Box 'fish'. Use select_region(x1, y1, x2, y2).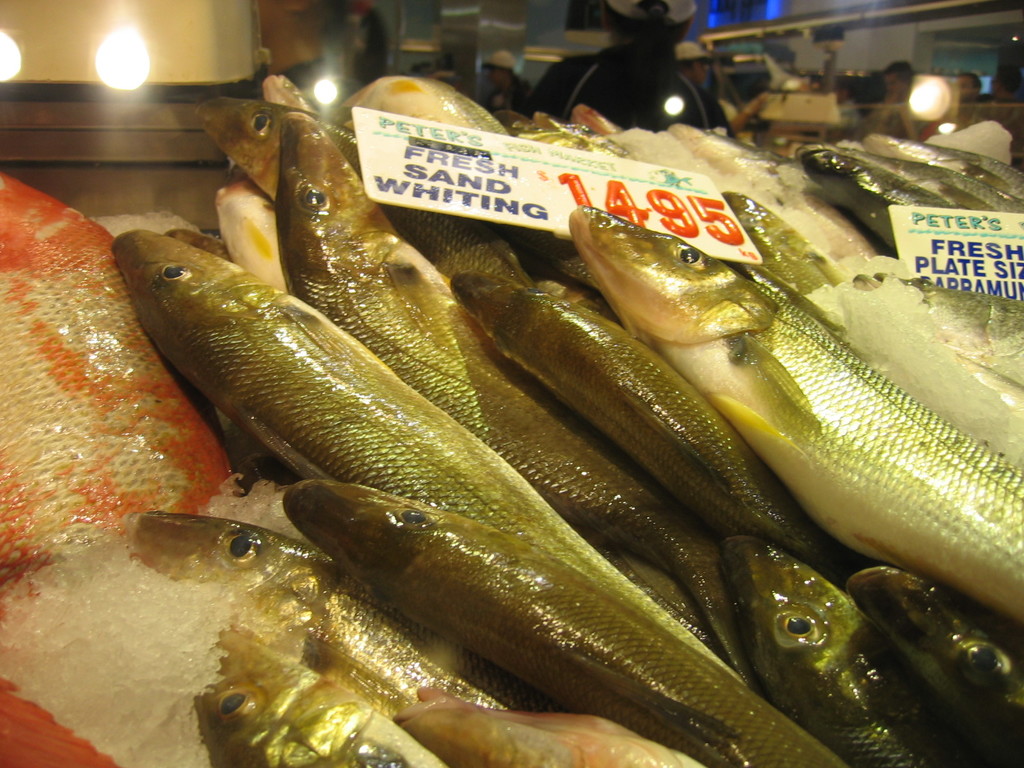
select_region(277, 110, 760, 689).
